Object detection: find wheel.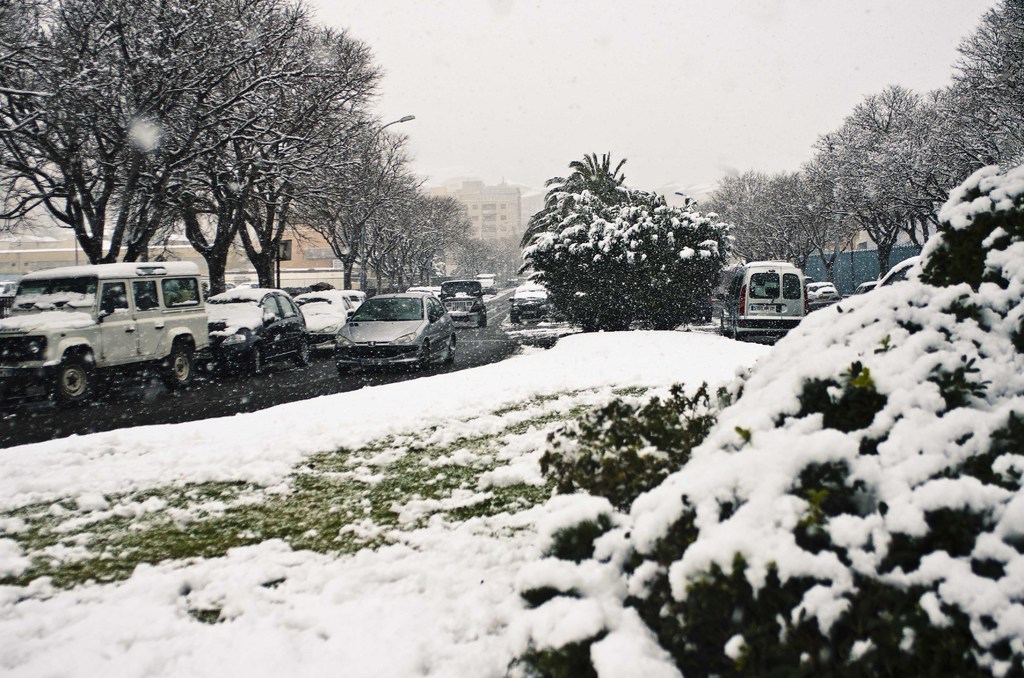
334/364/350/377.
